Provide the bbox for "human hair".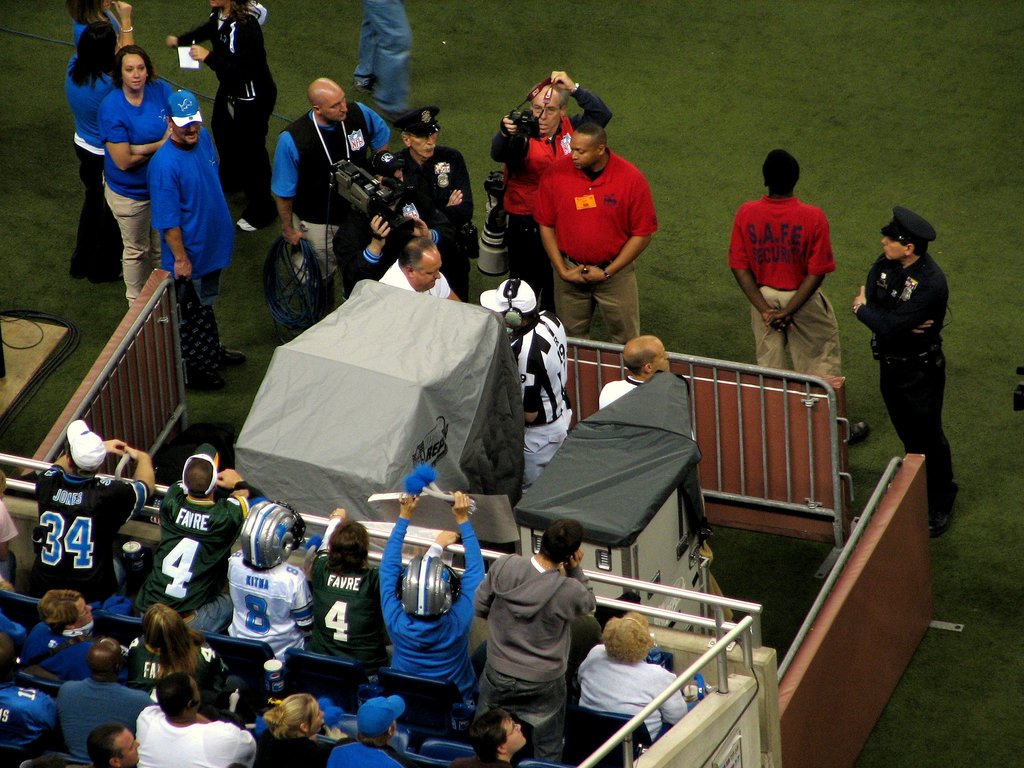
locate(66, 24, 112, 93).
